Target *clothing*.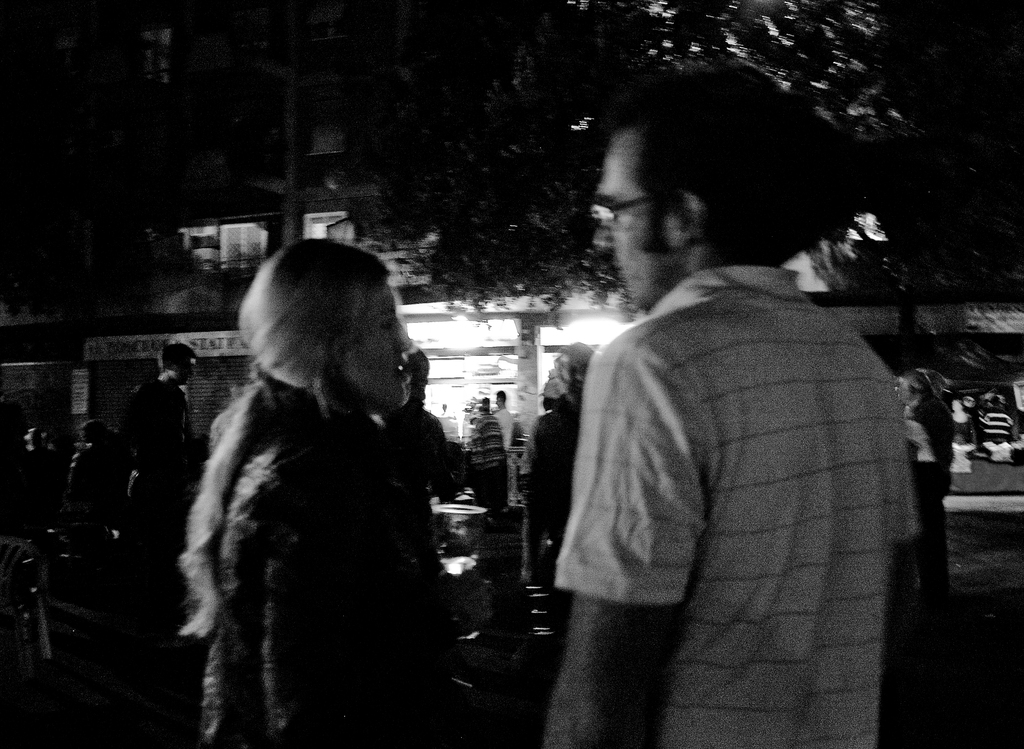
Target region: region(984, 405, 1013, 435).
